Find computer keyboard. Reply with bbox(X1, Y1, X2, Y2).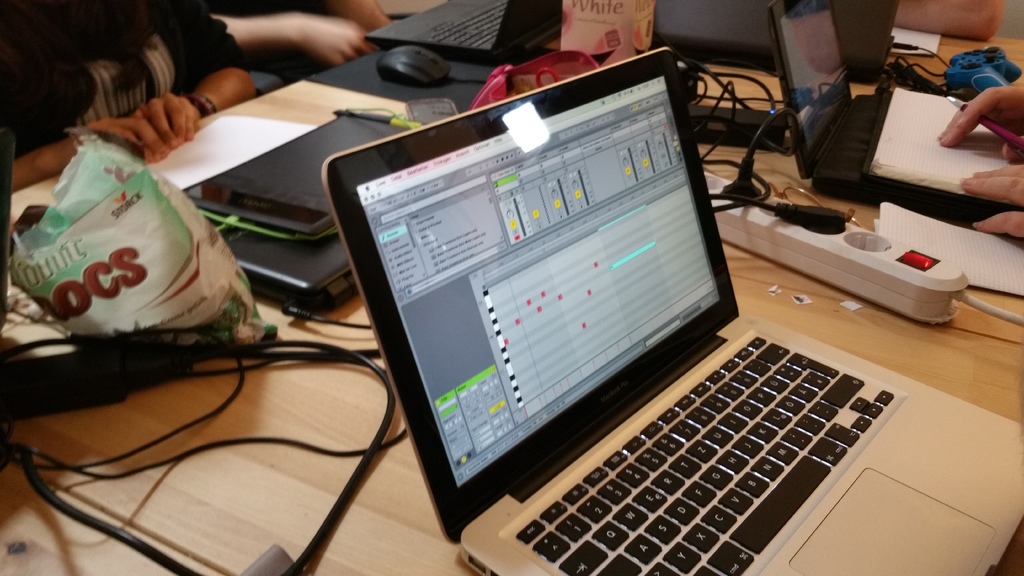
bbox(513, 332, 897, 575).
